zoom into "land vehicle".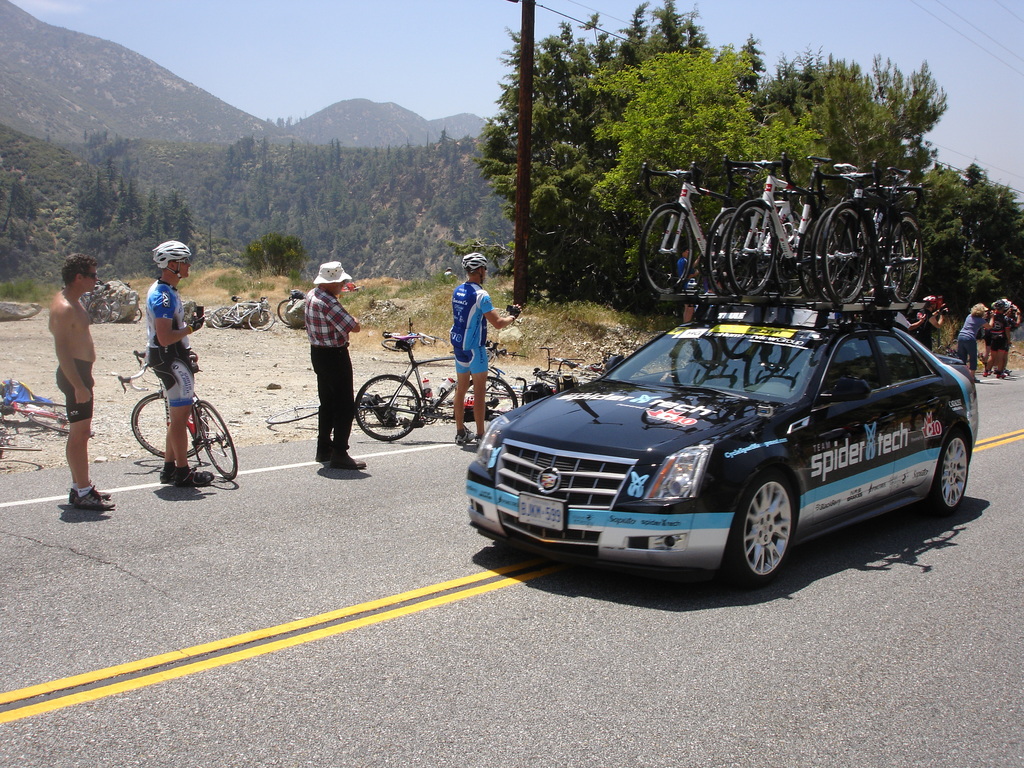
Zoom target: left=208, top=294, right=276, bottom=331.
